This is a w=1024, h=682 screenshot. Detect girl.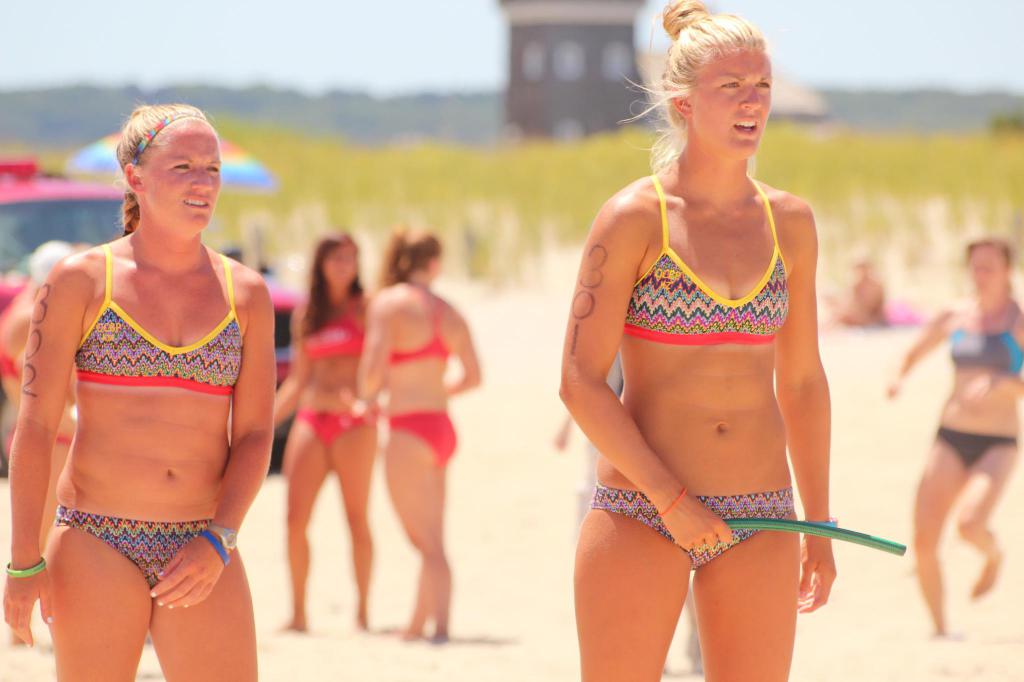
[0, 104, 278, 681].
